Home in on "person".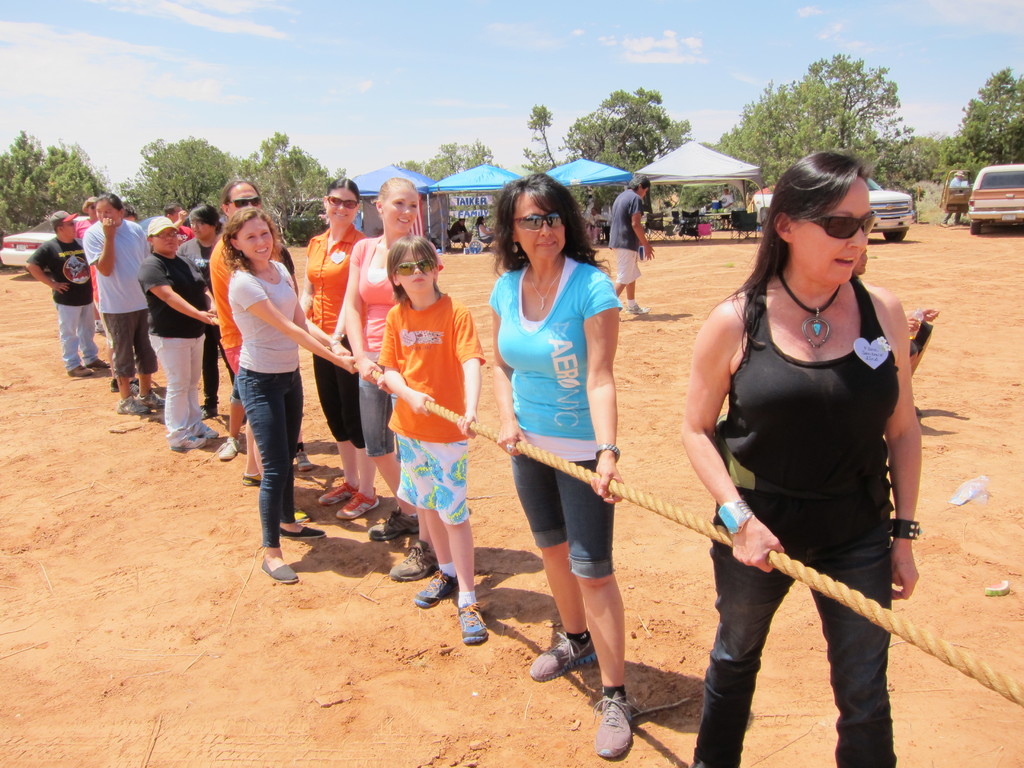
Homed in at [718, 188, 732, 230].
